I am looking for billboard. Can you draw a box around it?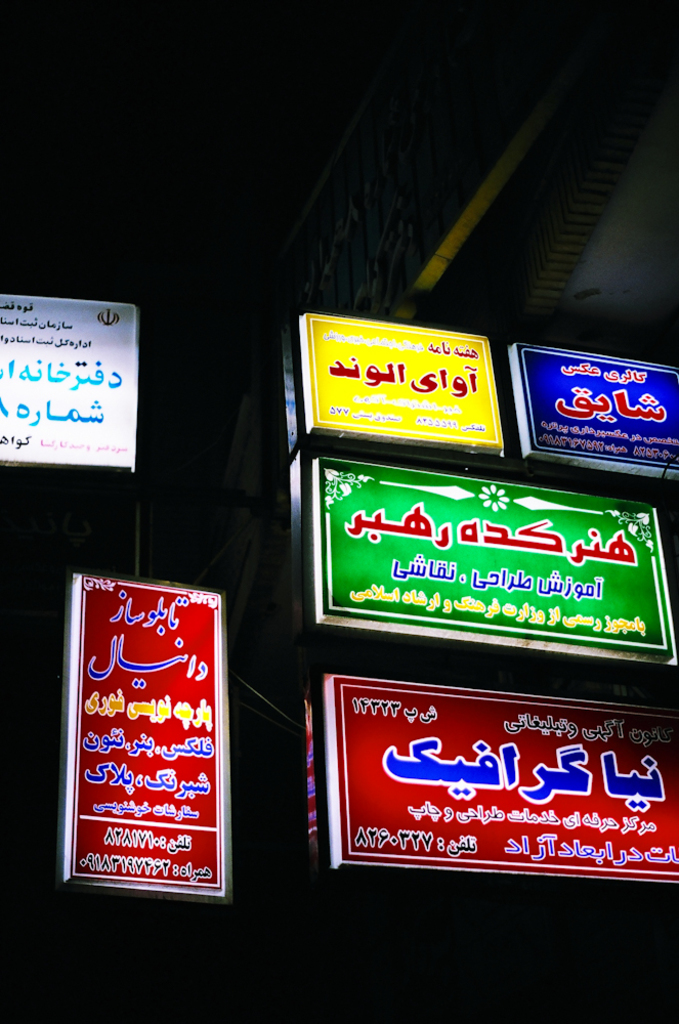
Sure, the bounding box is l=518, t=331, r=676, b=478.
